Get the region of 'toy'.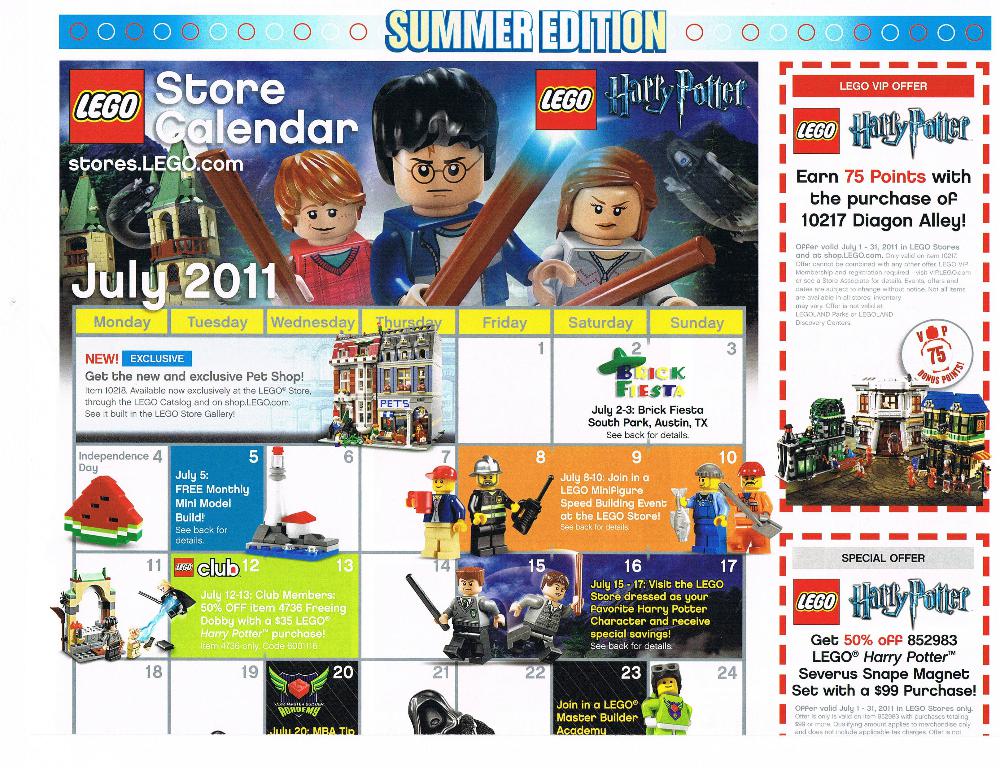
crop(369, 63, 580, 313).
